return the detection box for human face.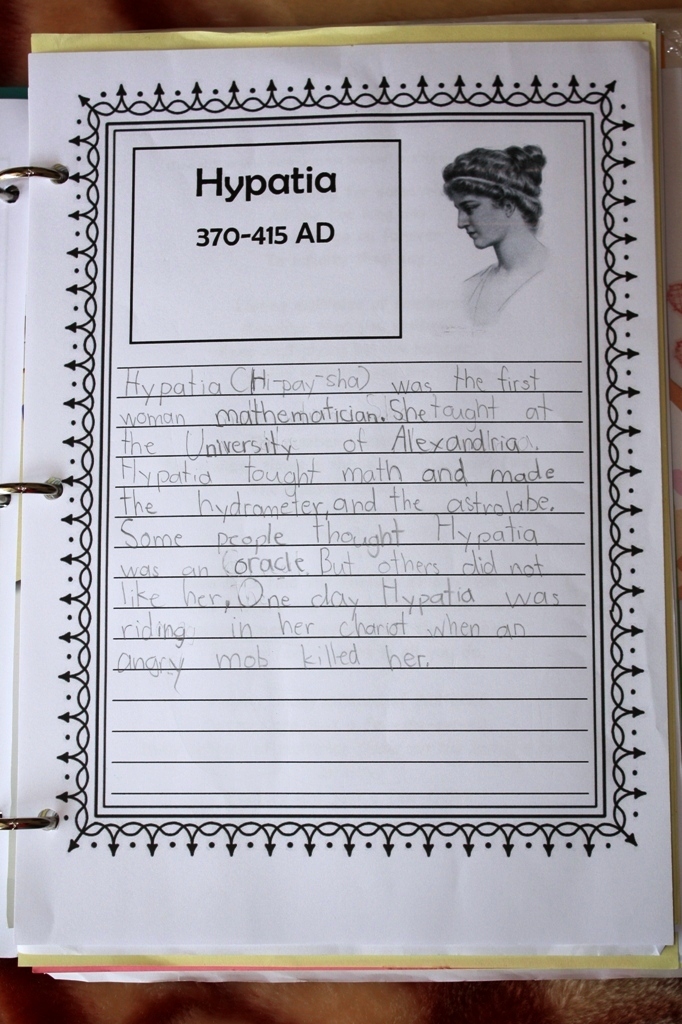
x1=451 y1=195 x2=508 y2=242.
